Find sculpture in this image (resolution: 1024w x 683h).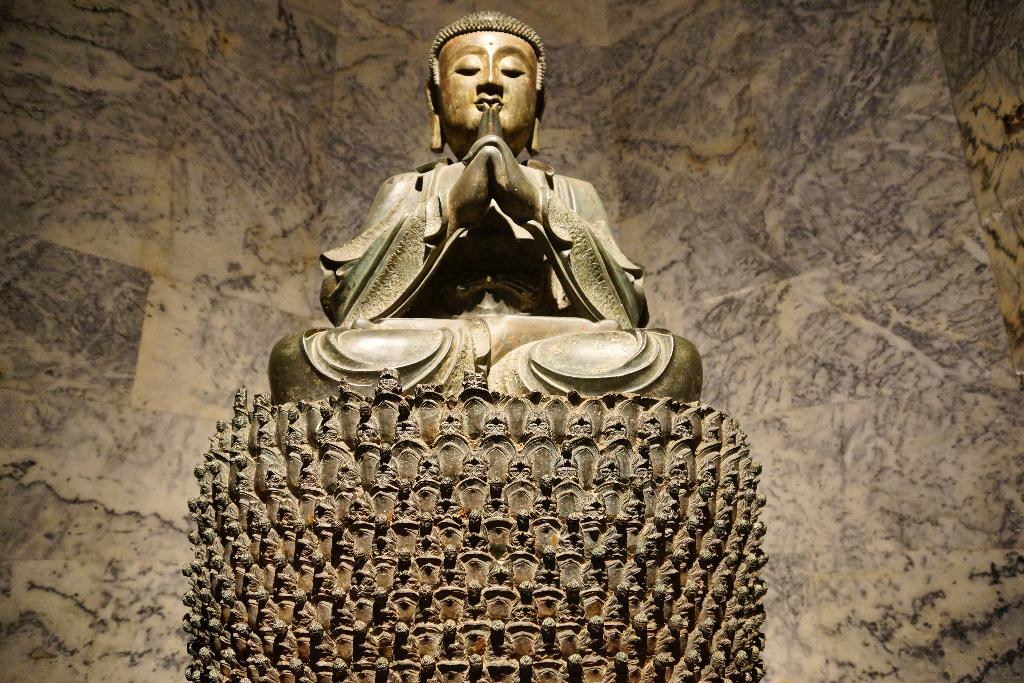
[583, 616, 609, 657].
